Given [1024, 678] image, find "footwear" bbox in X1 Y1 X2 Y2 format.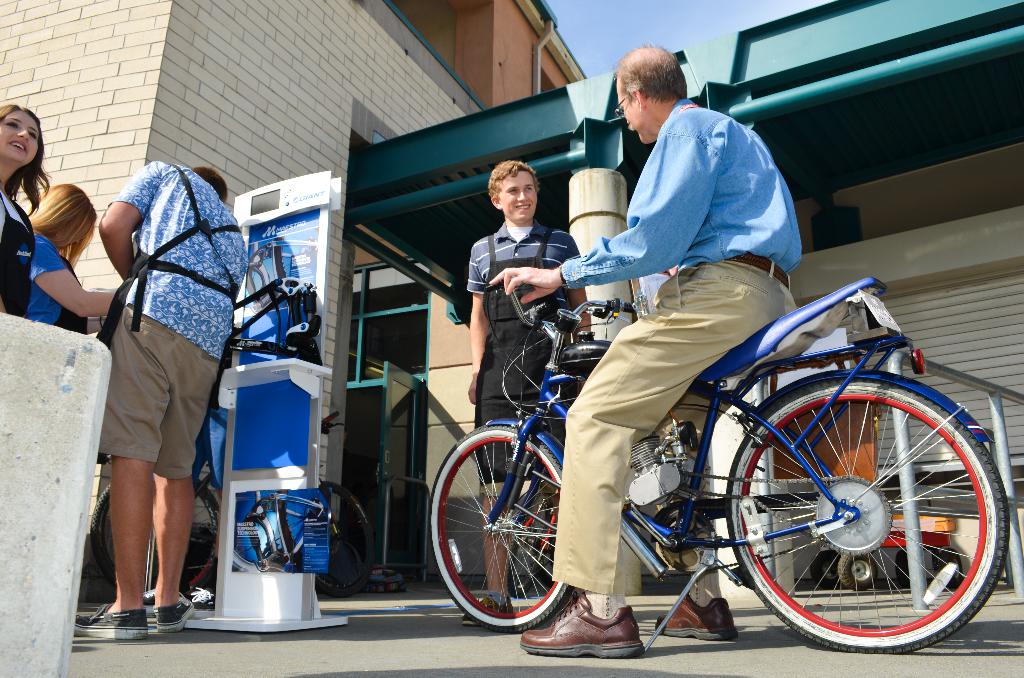
454 593 514 626.
